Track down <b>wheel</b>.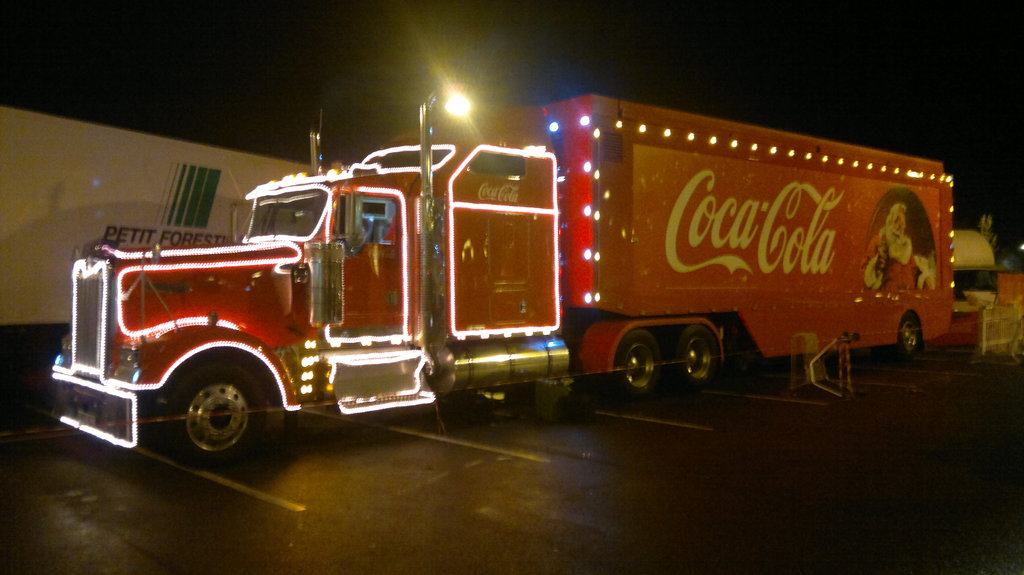
Tracked to x1=619, y1=333, x2=655, y2=396.
